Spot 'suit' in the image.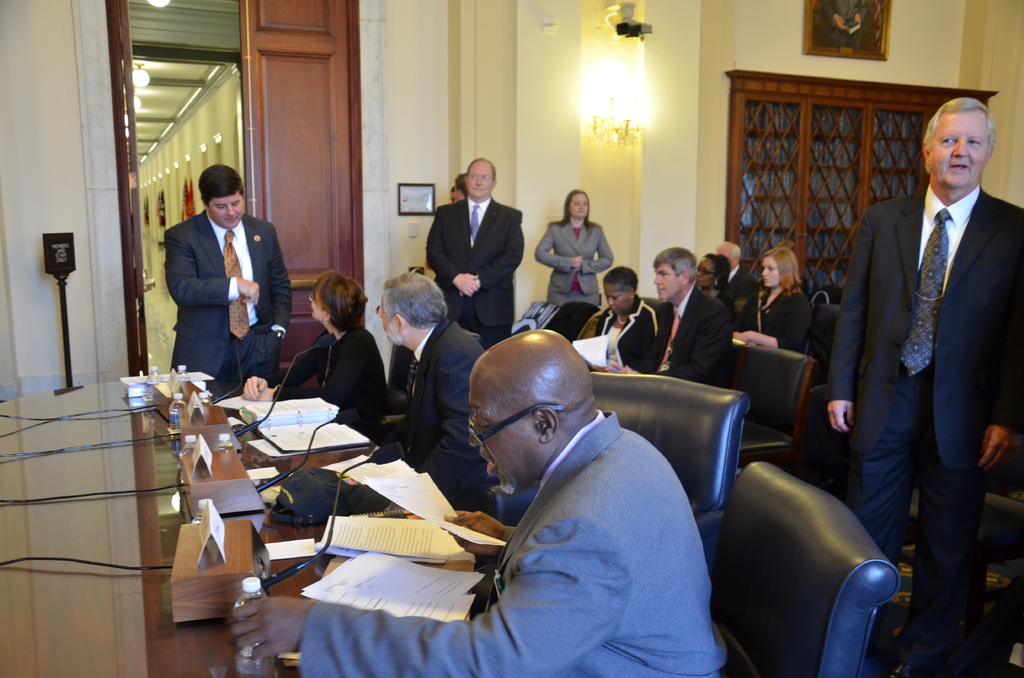
'suit' found at bbox=(590, 295, 661, 366).
